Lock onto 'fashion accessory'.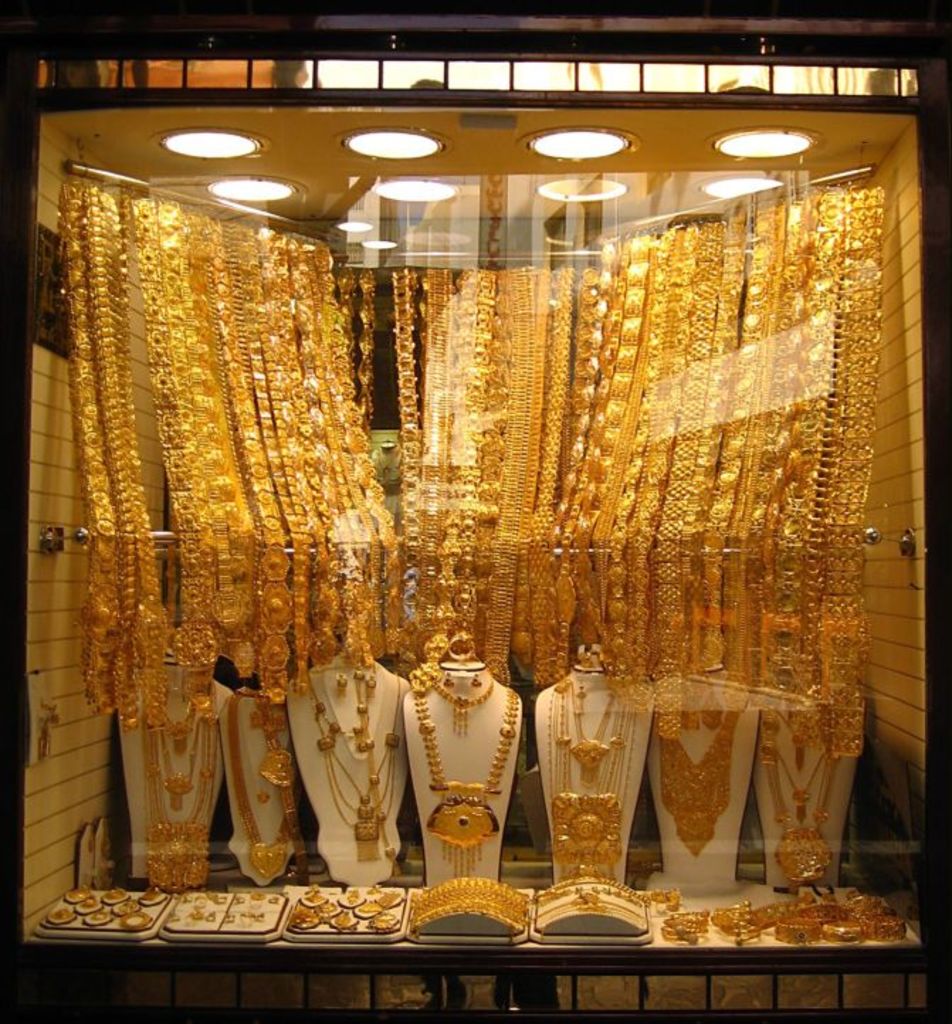
Locked: <region>399, 669, 519, 872</region>.
